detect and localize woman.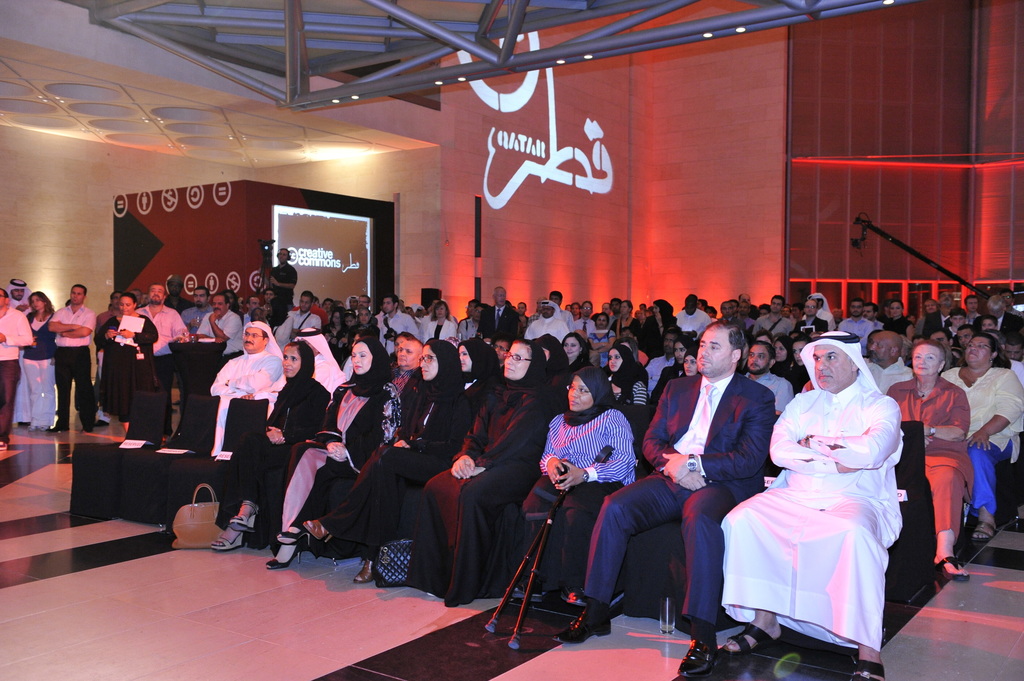
Localized at crop(302, 343, 472, 588).
